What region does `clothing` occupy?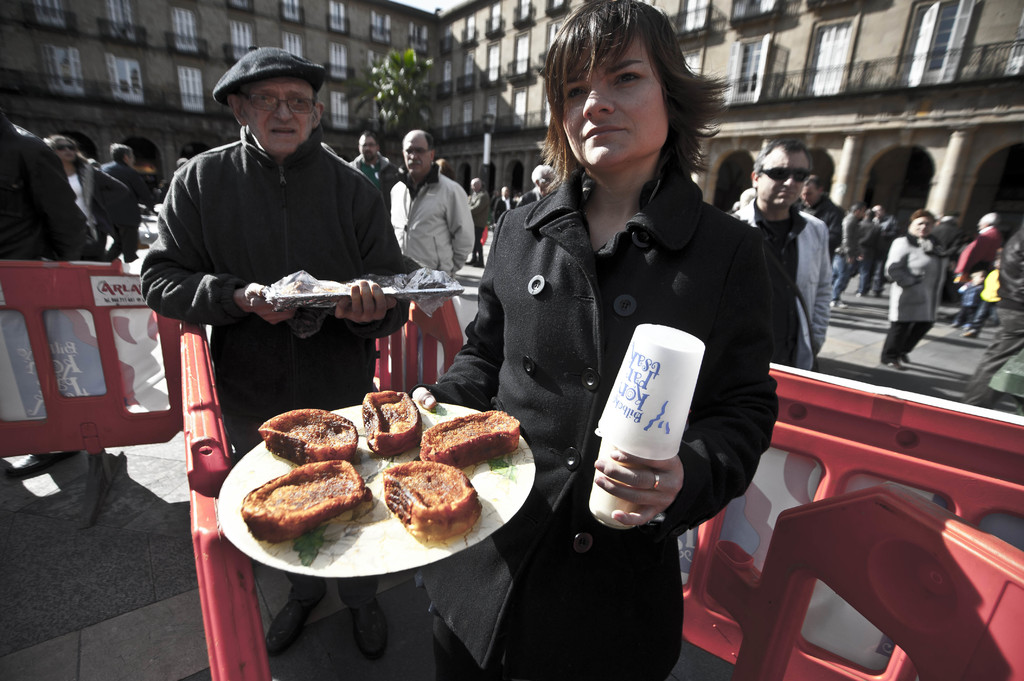
<bbox>348, 153, 403, 188</bbox>.
